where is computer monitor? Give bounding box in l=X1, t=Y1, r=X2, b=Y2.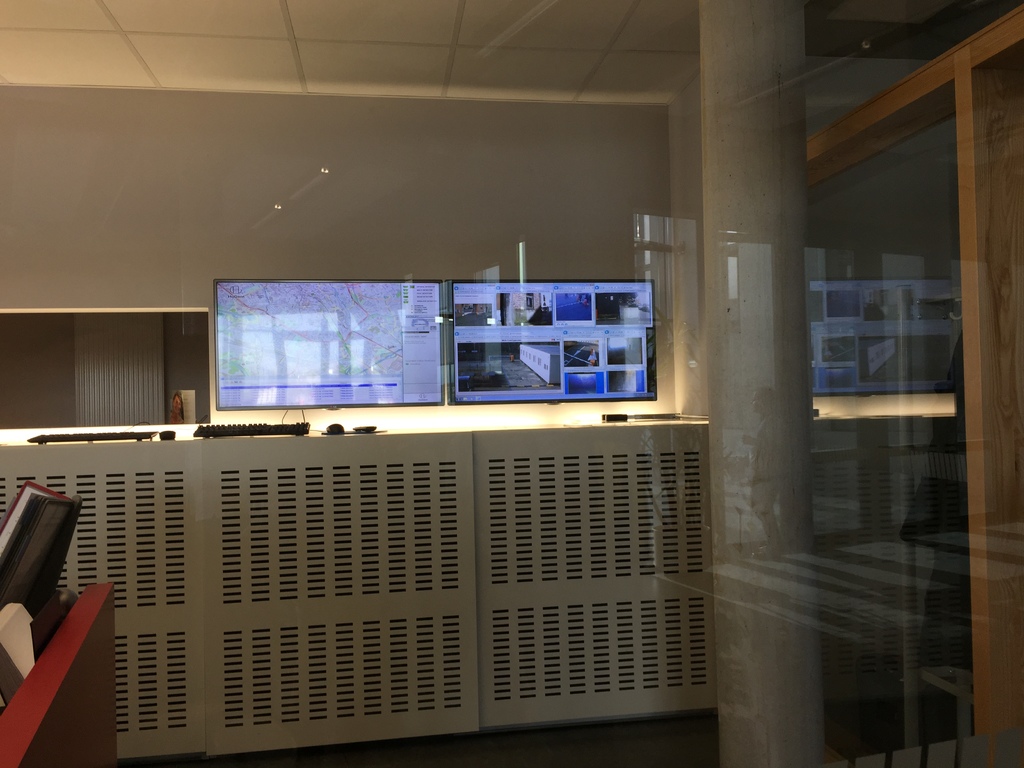
l=451, t=280, r=657, b=409.
